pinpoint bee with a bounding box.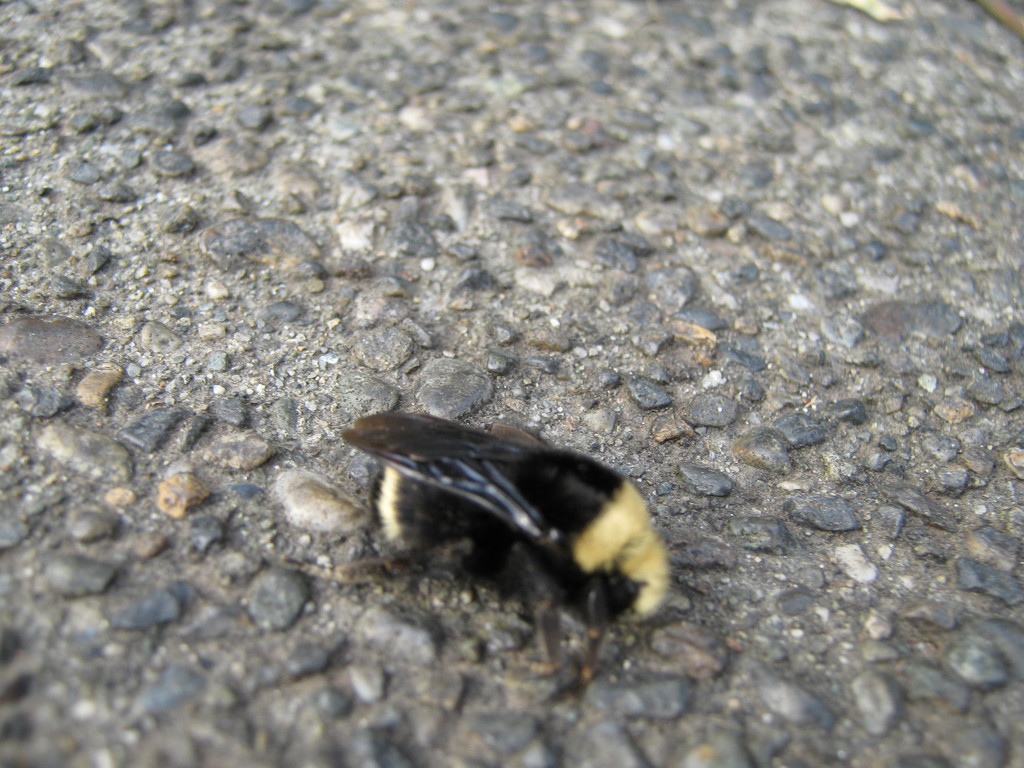
x1=344 y1=416 x2=701 y2=670.
